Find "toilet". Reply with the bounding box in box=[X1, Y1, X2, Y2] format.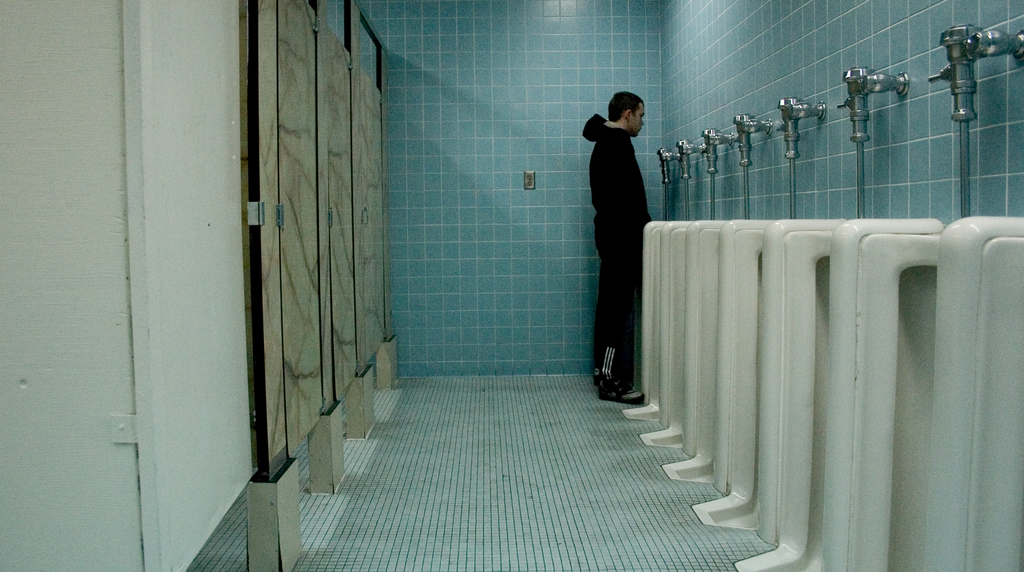
box=[919, 214, 1023, 571].
